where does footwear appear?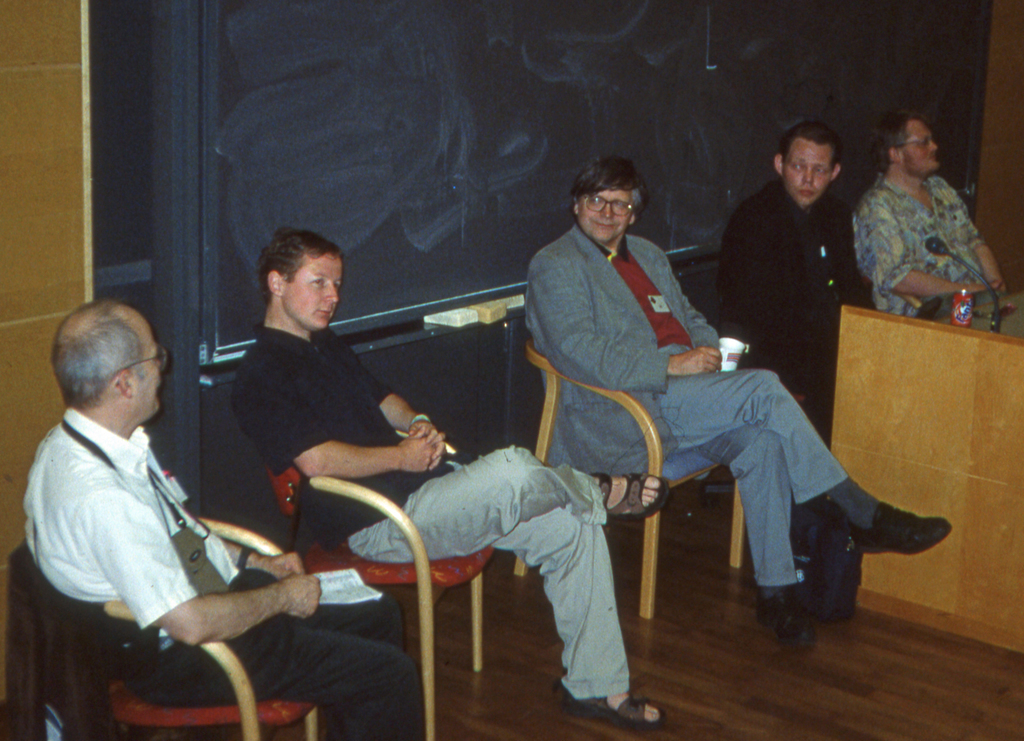
Appears at 853/495/956/559.
